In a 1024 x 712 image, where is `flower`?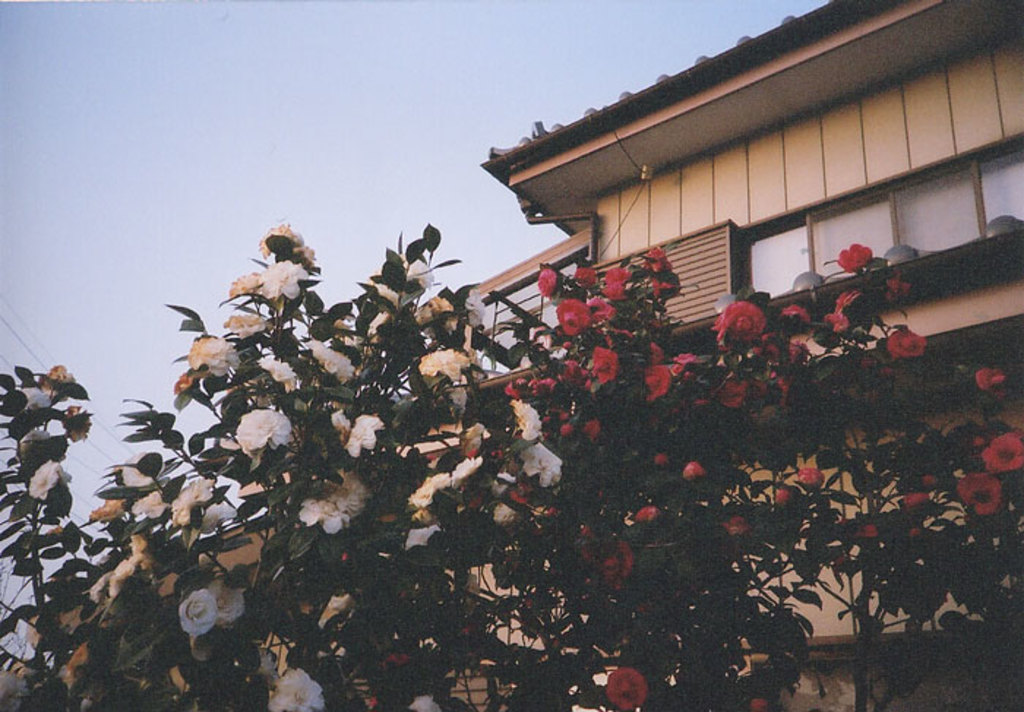
rect(61, 404, 94, 446).
